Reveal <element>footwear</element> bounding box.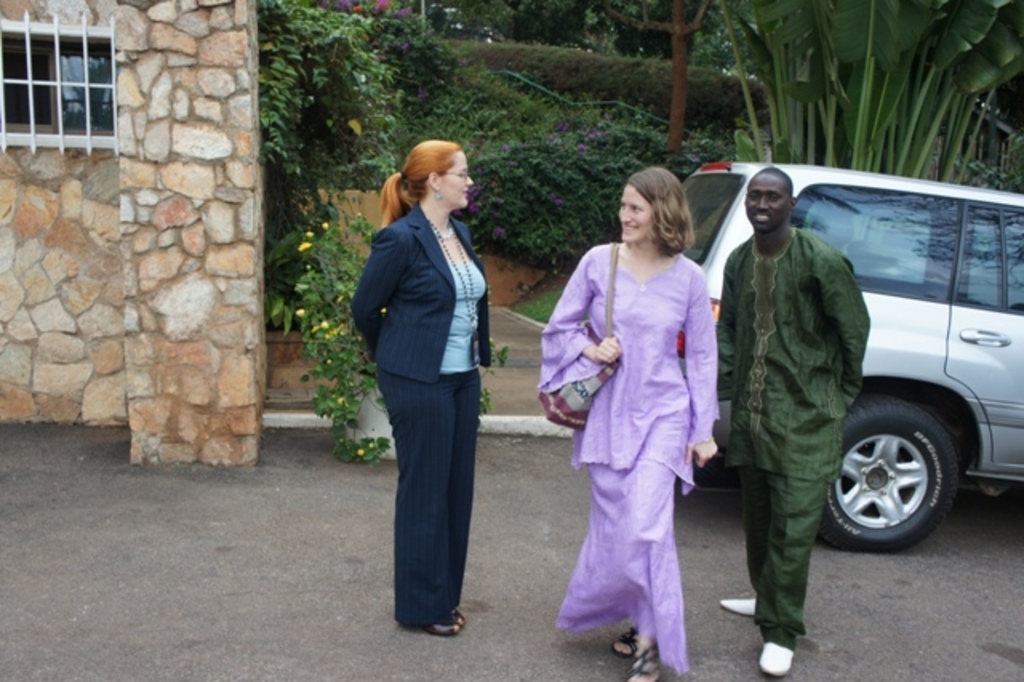
Revealed: bbox=[715, 591, 755, 623].
